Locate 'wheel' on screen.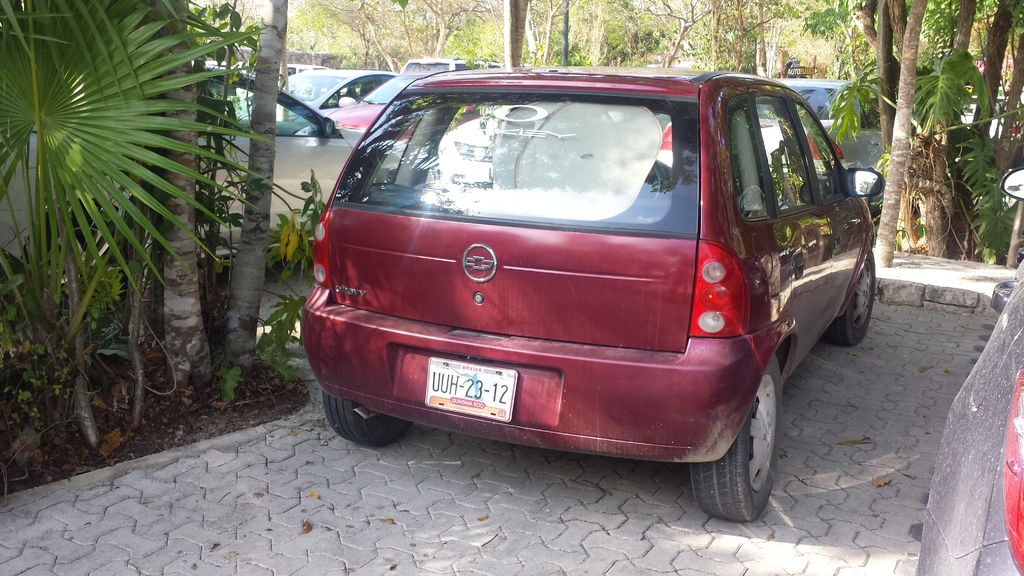
On screen at (x1=829, y1=251, x2=879, y2=345).
